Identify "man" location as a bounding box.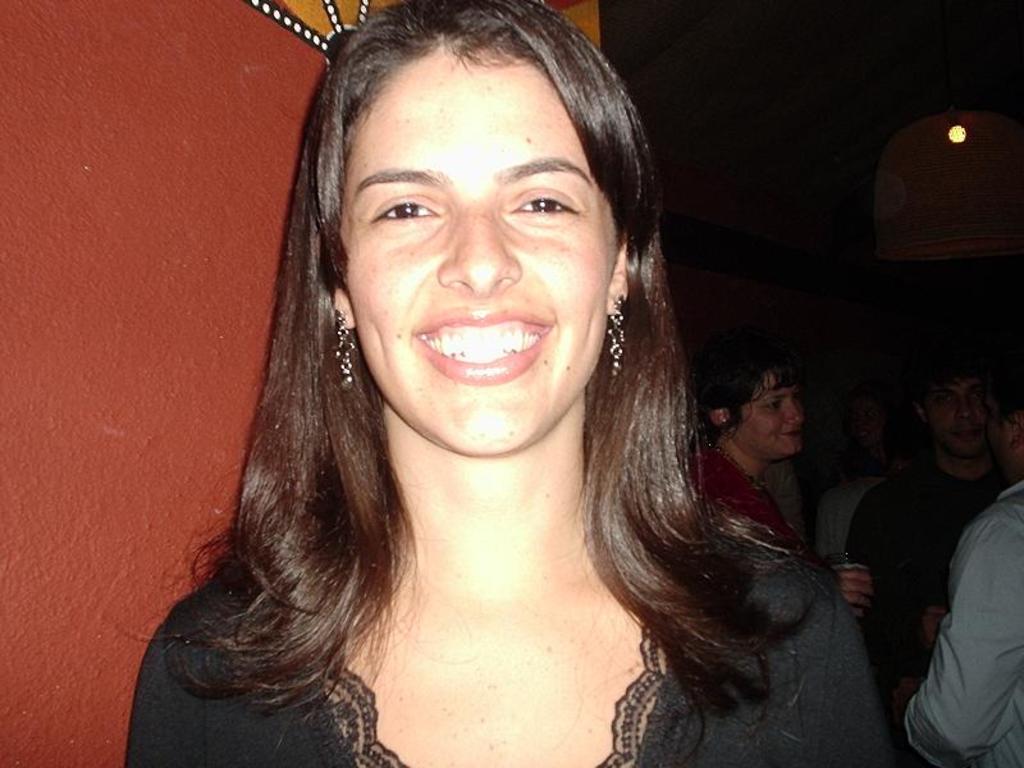
box(842, 343, 1011, 699).
